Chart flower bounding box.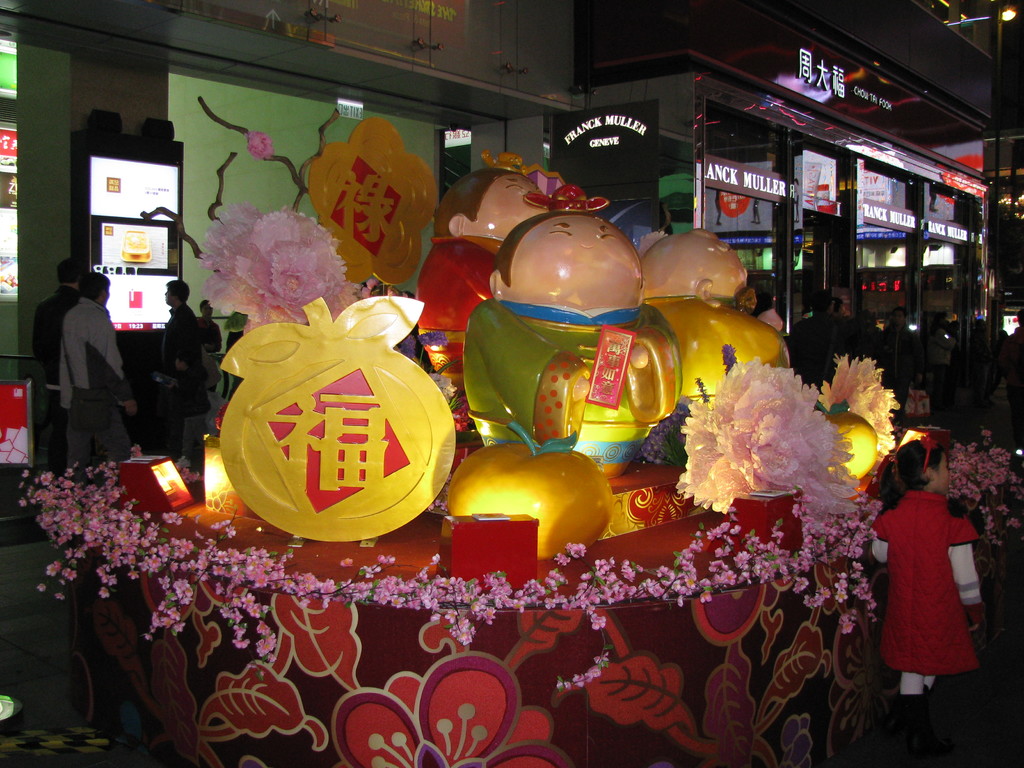
Charted: BBox(829, 570, 895, 767).
